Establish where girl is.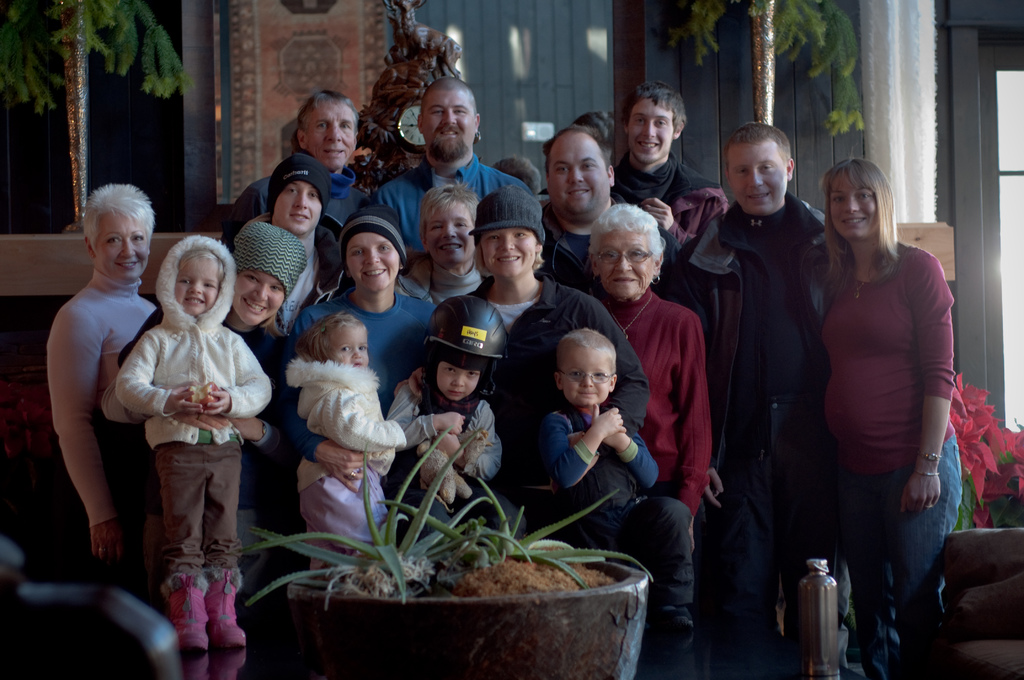
Established at x1=119, y1=234, x2=271, y2=652.
